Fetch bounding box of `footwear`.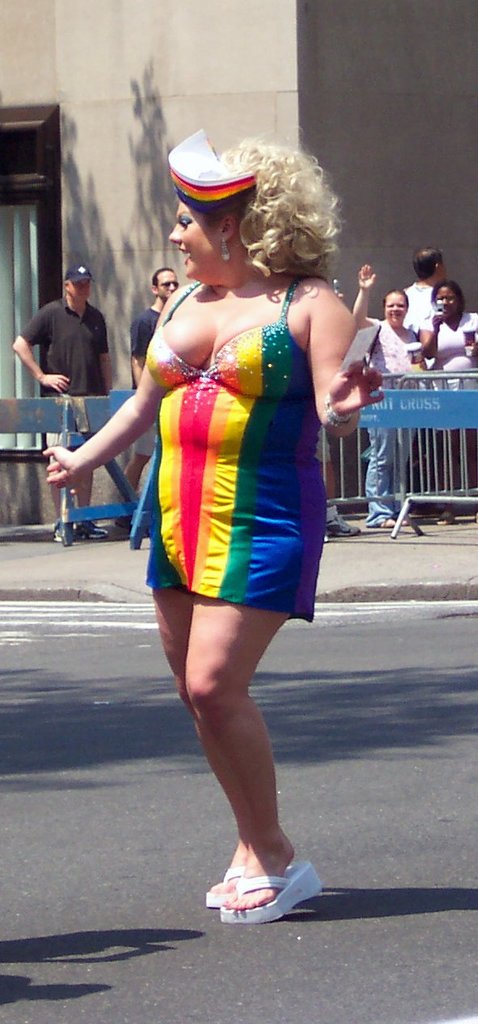
Bbox: box(204, 867, 241, 909).
